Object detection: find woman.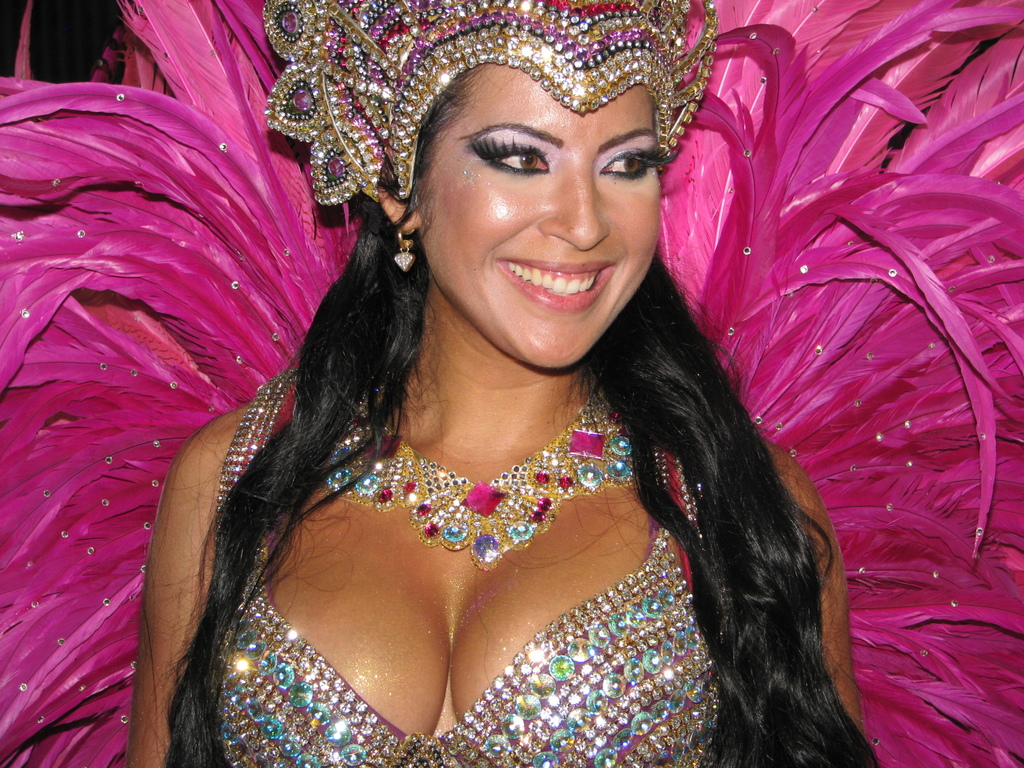
bbox=(92, 8, 947, 746).
